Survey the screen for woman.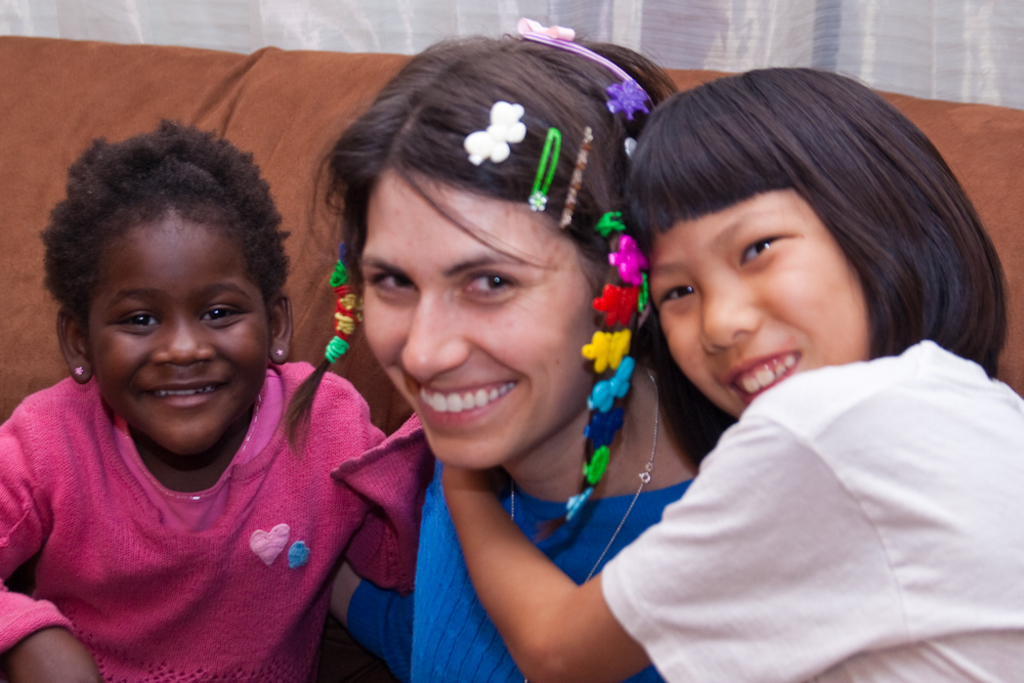
Survey found: BBox(293, 12, 742, 682).
